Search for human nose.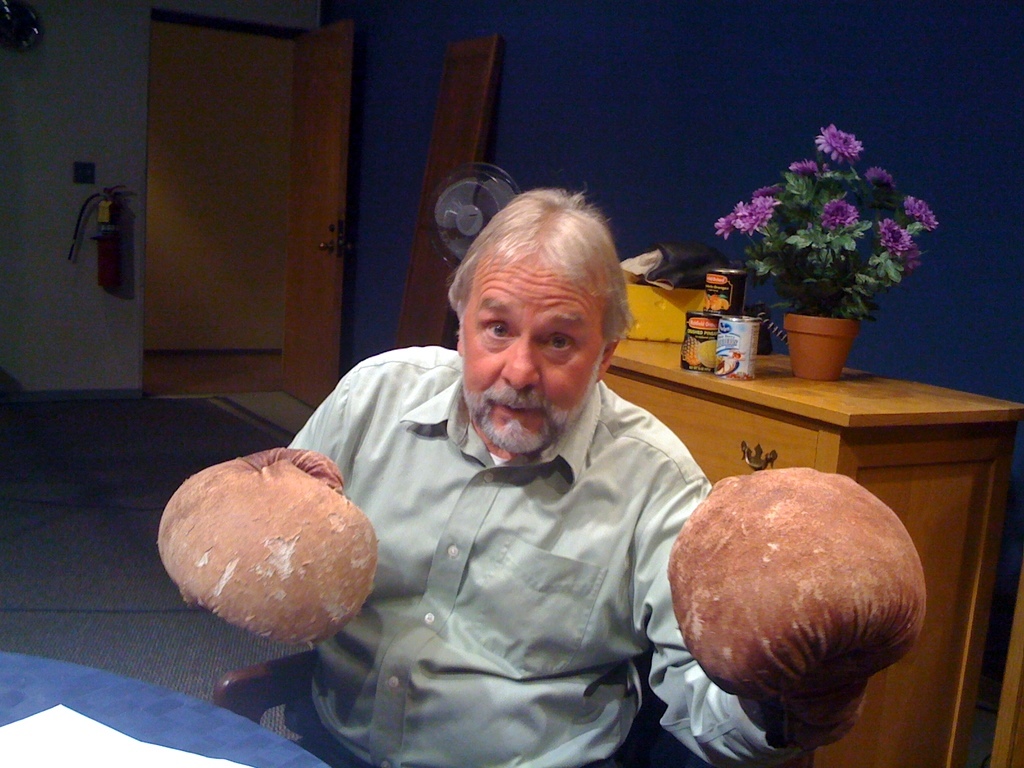
Found at <bbox>500, 329, 543, 389</bbox>.
